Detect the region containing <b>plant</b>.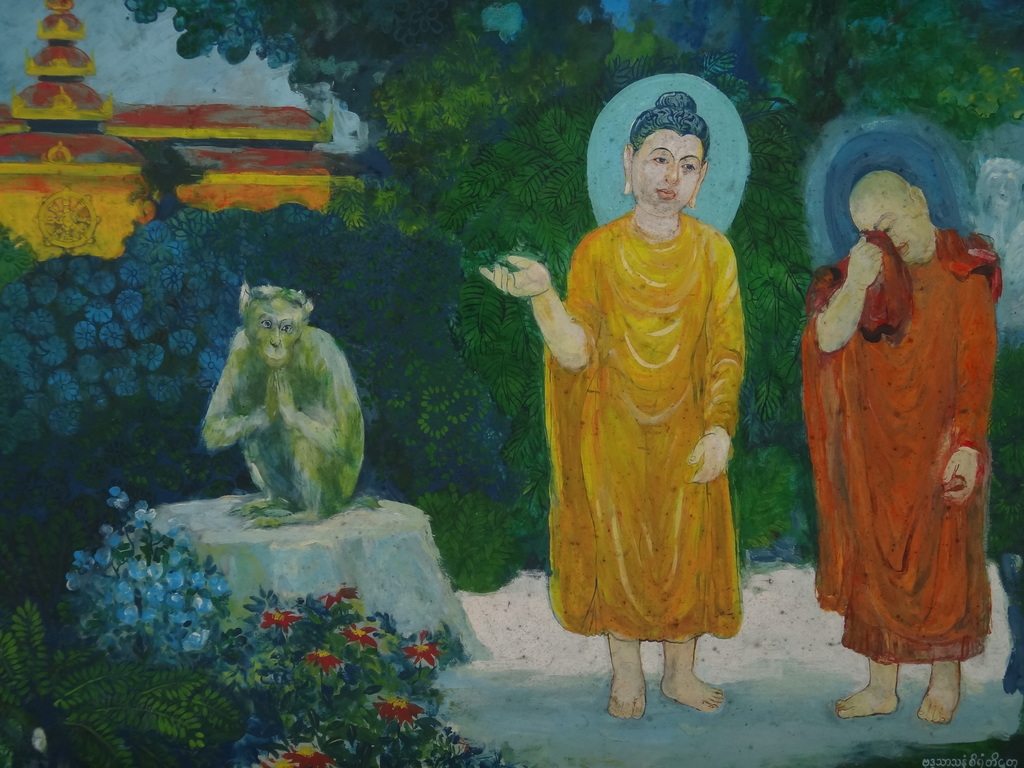
x1=408, y1=51, x2=824, y2=611.
